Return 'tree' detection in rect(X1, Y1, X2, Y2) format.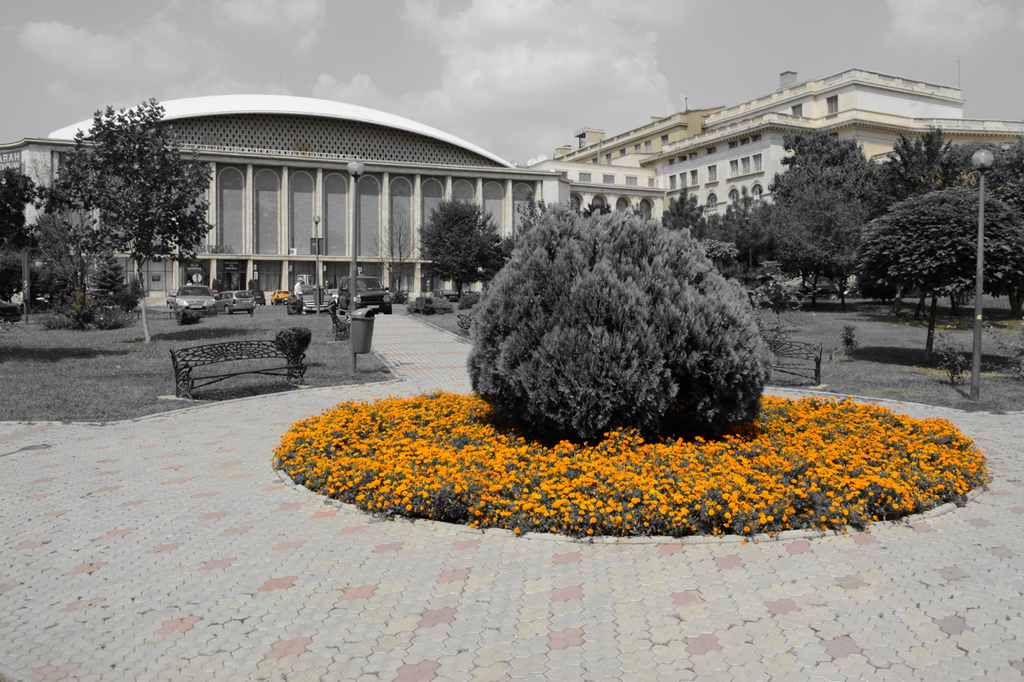
rect(0, 167, 40, 309).
